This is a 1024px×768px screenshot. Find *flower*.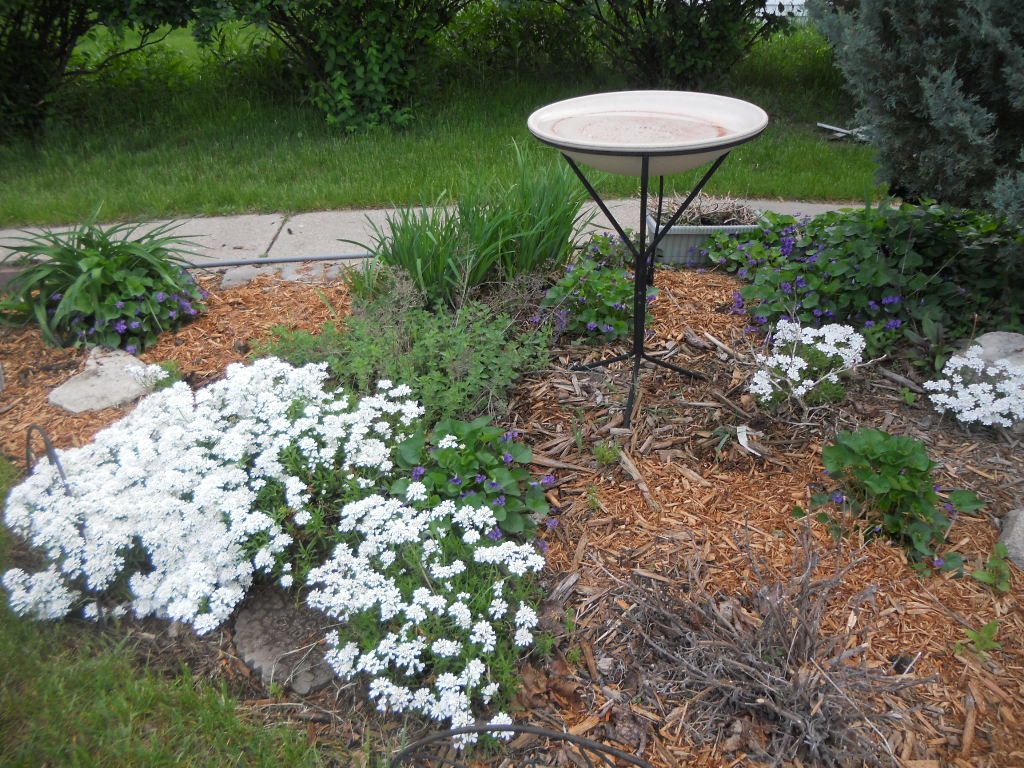
Bounding box: 540/475/555/486.
